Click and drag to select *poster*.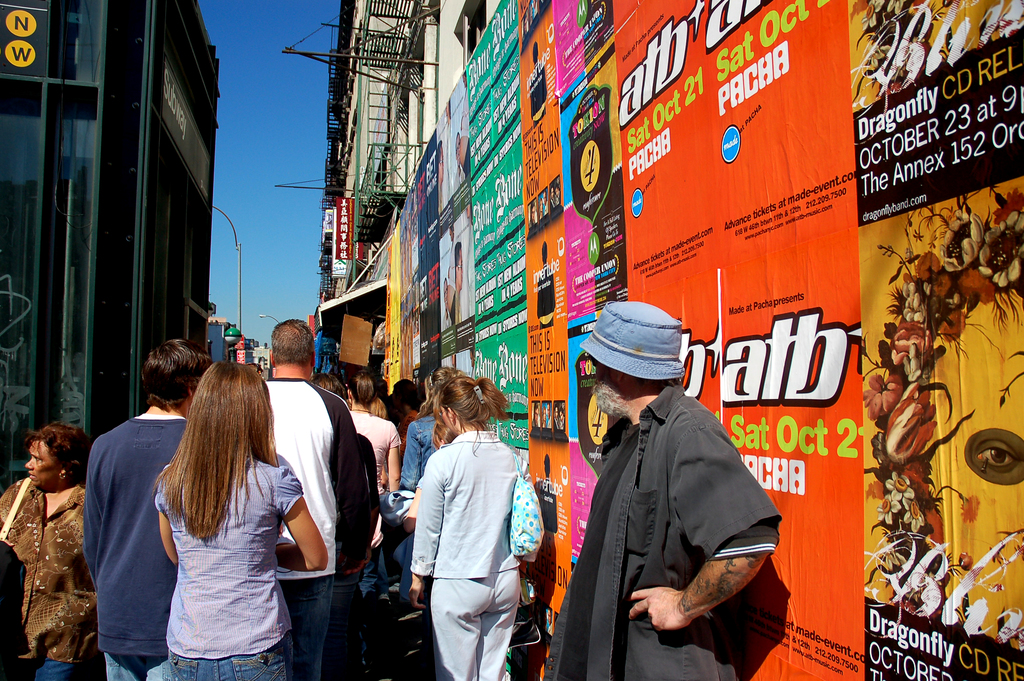
Selection: rect(333, 197, 358, 265).
